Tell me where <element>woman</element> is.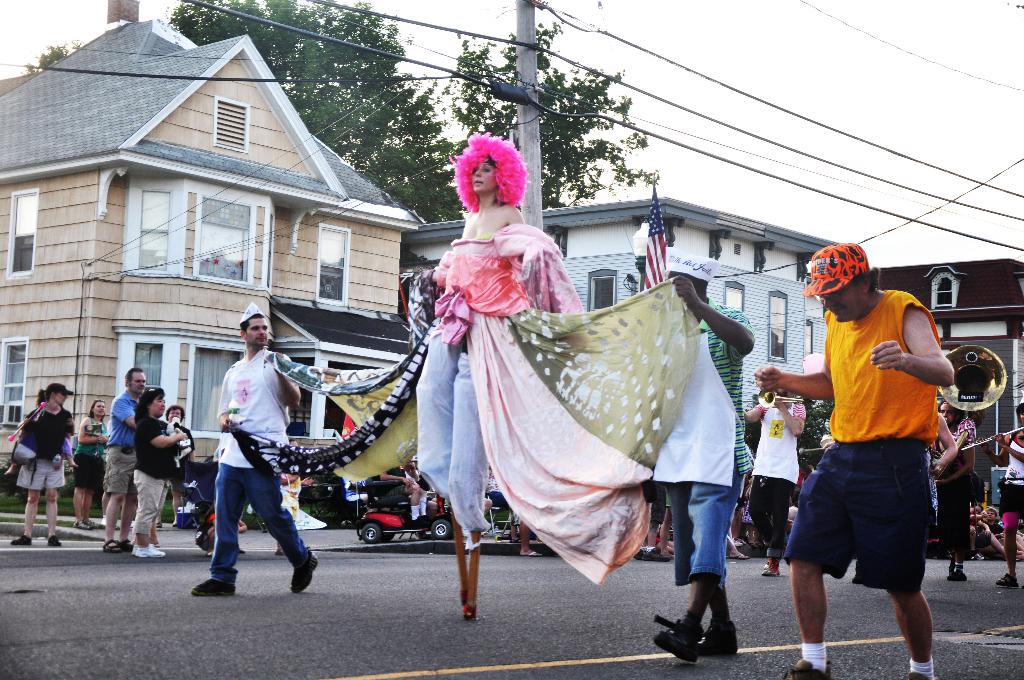
<element>woman</element> is at (x1=404, y1=137, x2=591, y2=532).
